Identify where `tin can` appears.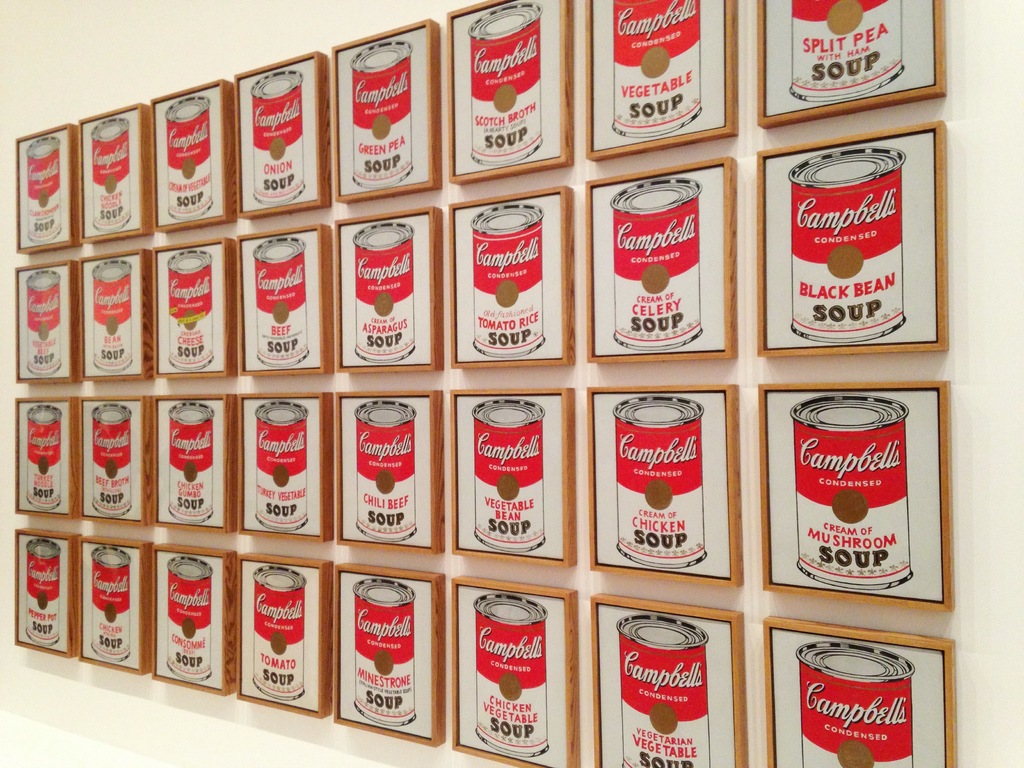
Appears at region(614, 611, 714, 767).
